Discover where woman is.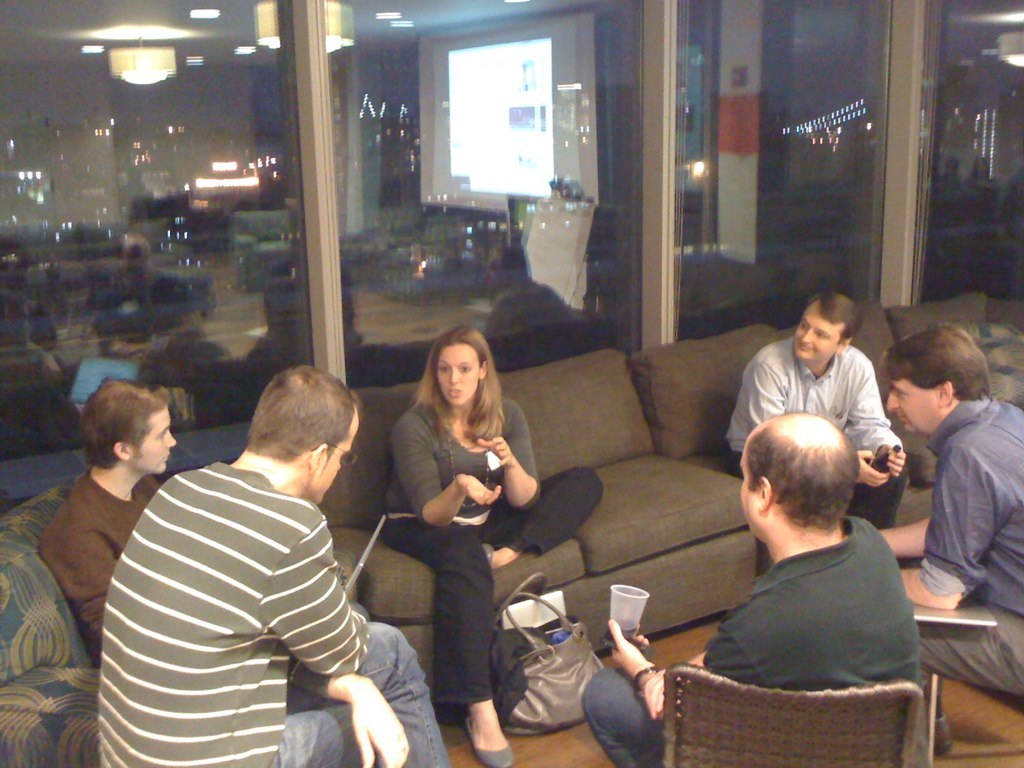
Discovered at locate(384, 324, 605, 762).
